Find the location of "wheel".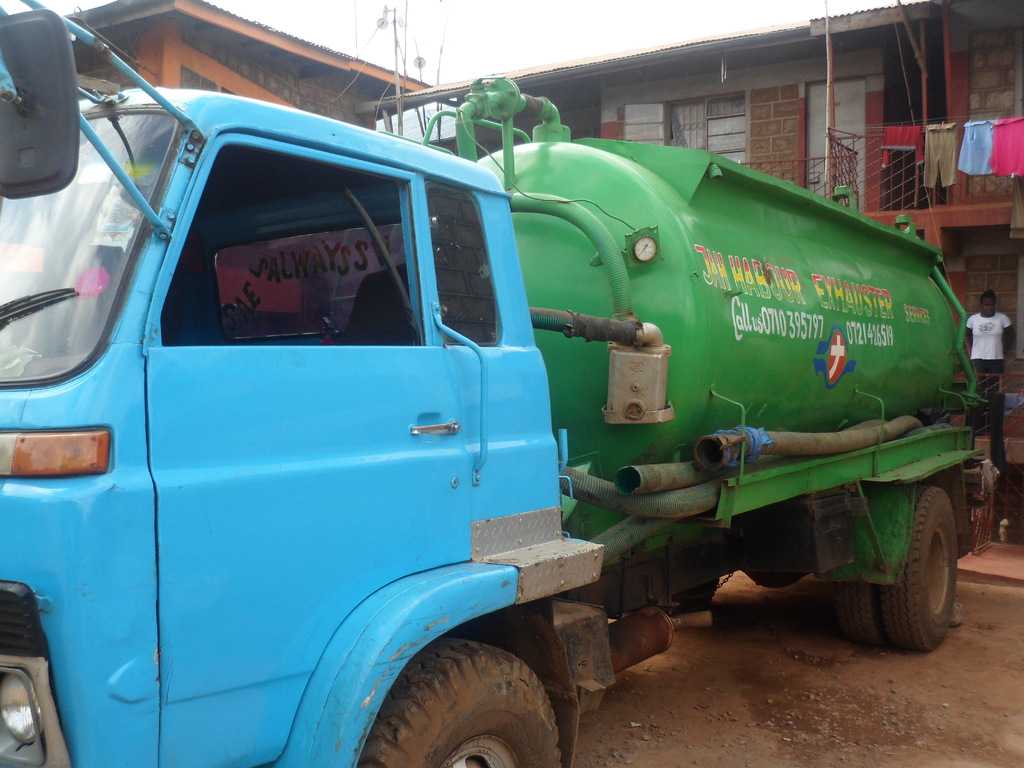
Location: BBox(355, 632, 561, 767).
